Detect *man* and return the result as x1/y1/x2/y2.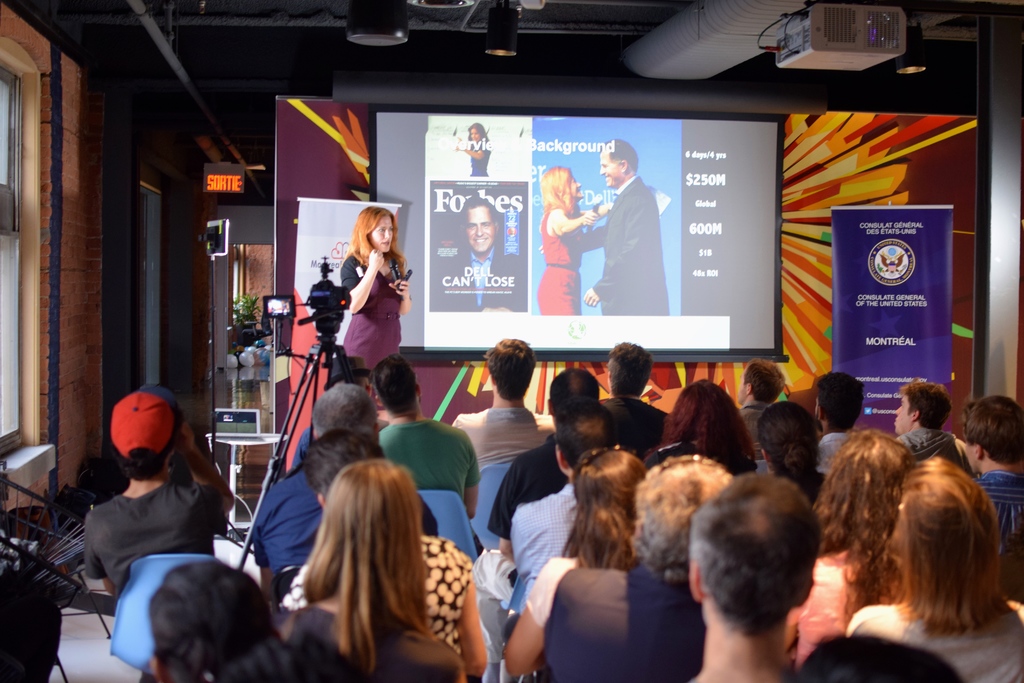
479/366/619/674.
